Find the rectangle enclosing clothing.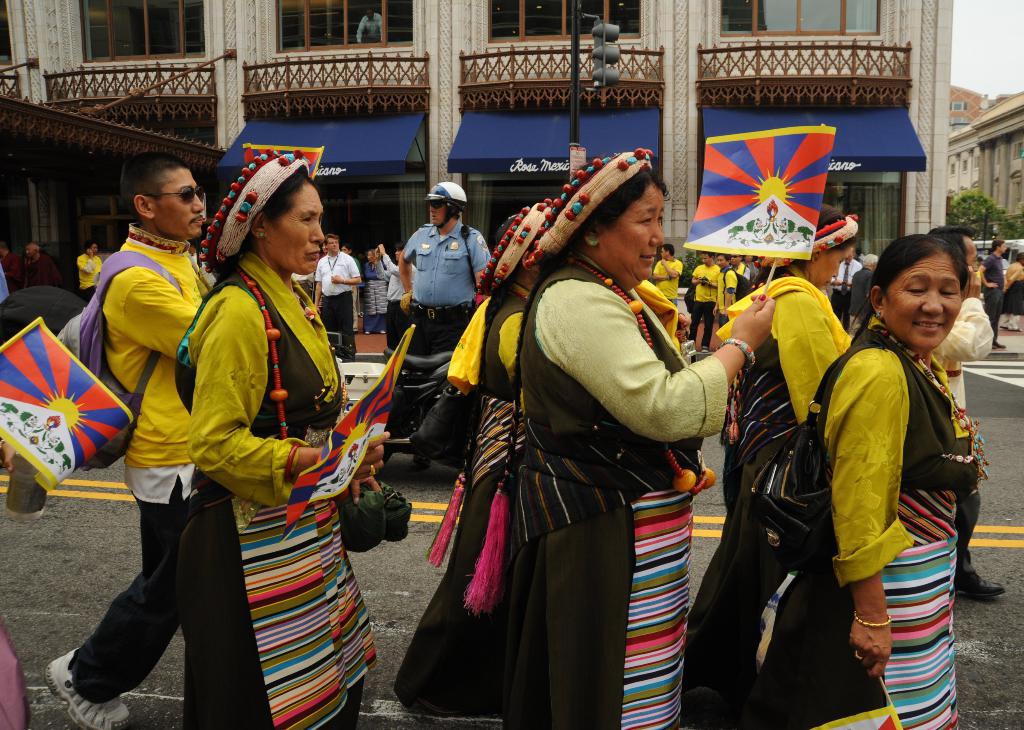
box(650, 257, 678, 299).
